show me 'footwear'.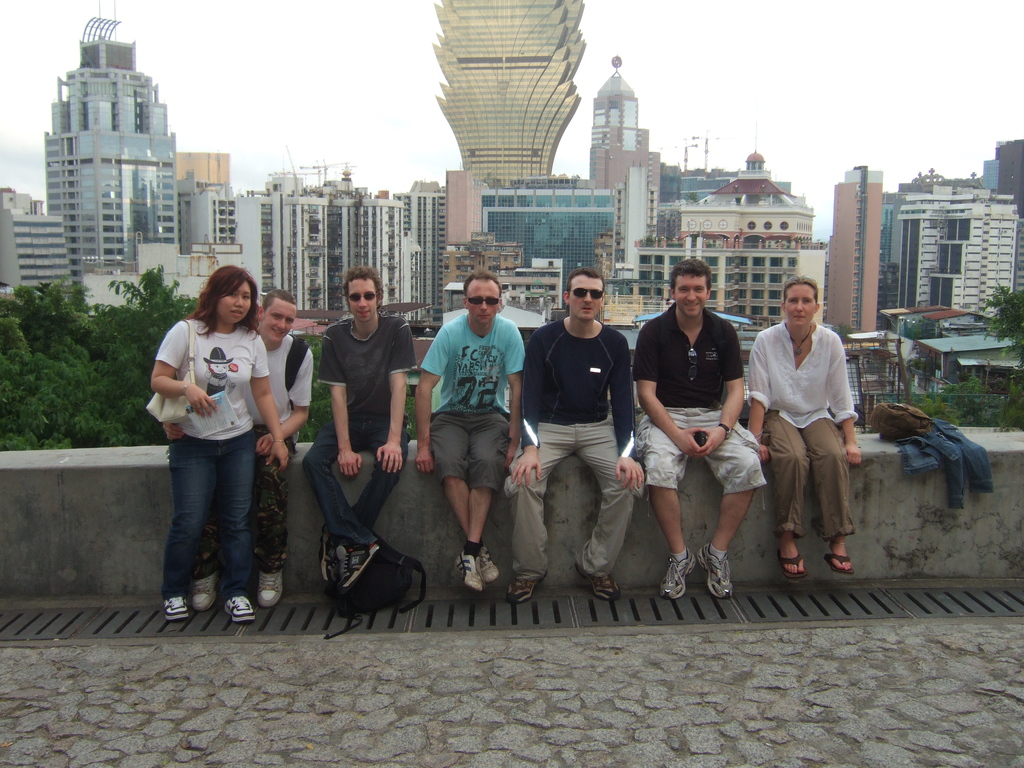
'footwear' is here: bbox=(658, 549, 695, 597).
